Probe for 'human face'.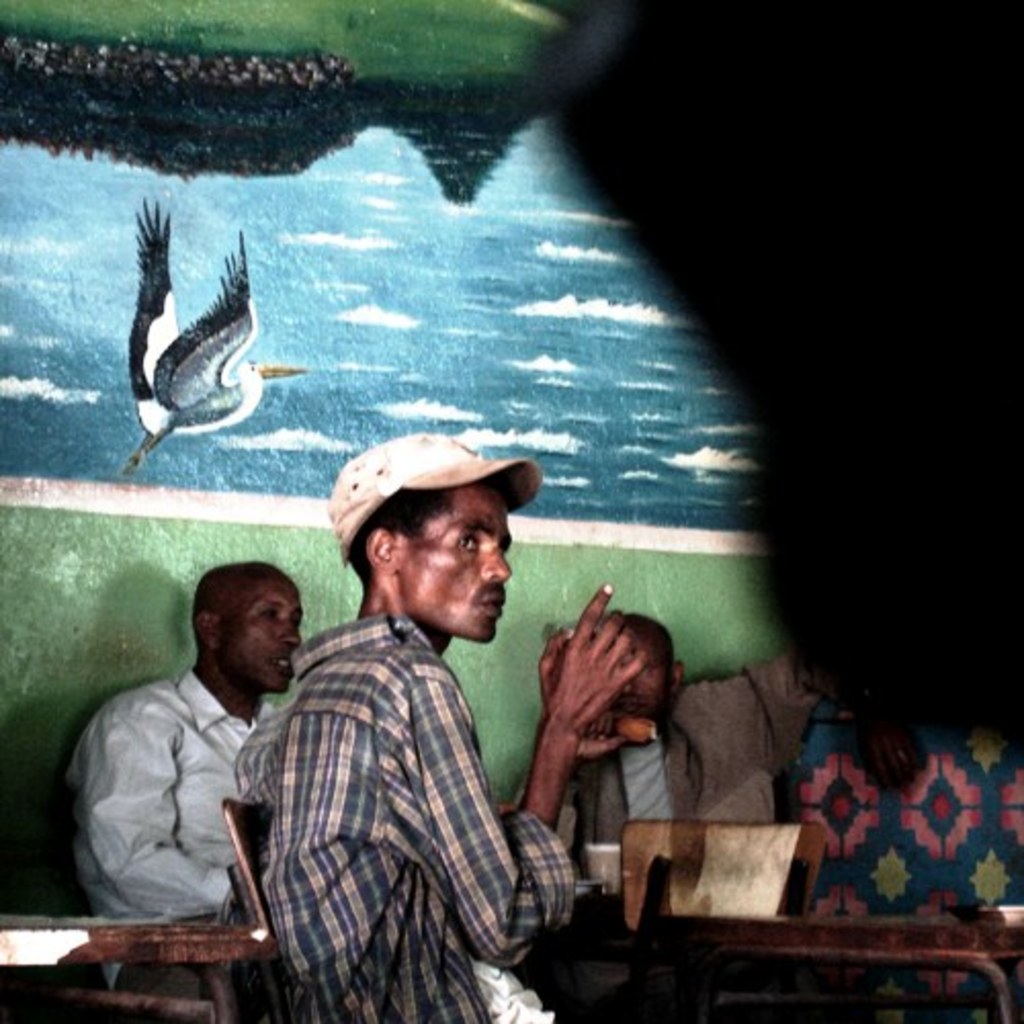
Probe result: (x1=221, y1=565, x2=309, y2=696).
